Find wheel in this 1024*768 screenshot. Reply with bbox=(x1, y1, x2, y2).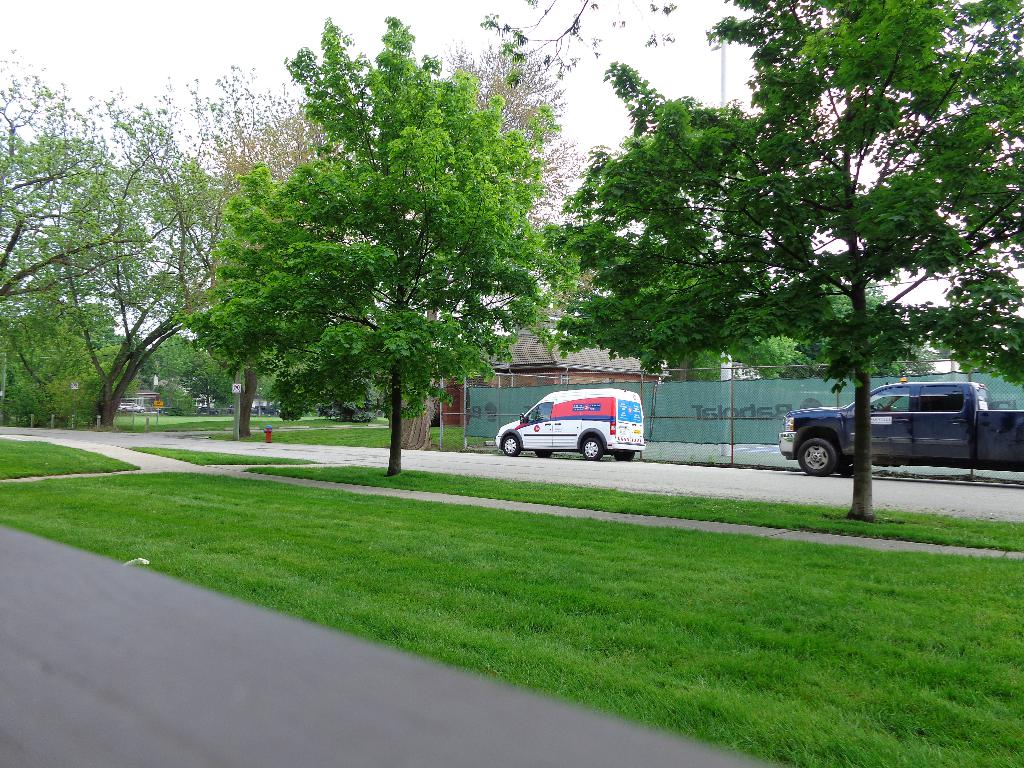
bbox=(499, 434, 520, 459).
